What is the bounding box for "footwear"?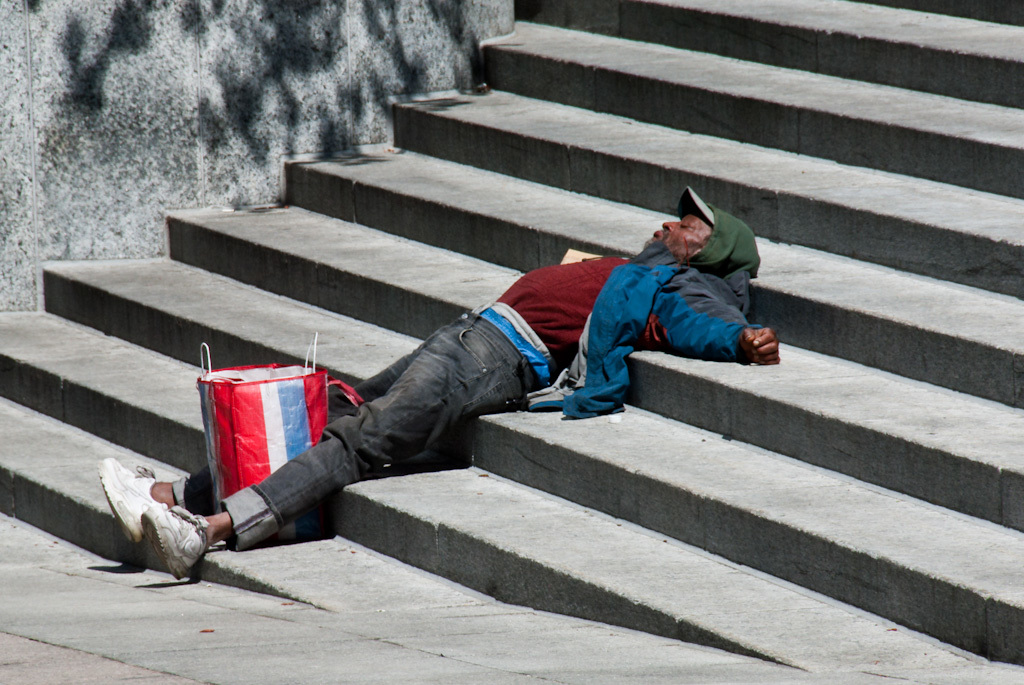
pyautogui.locateOnScreen(94, 449, 155, 553).
